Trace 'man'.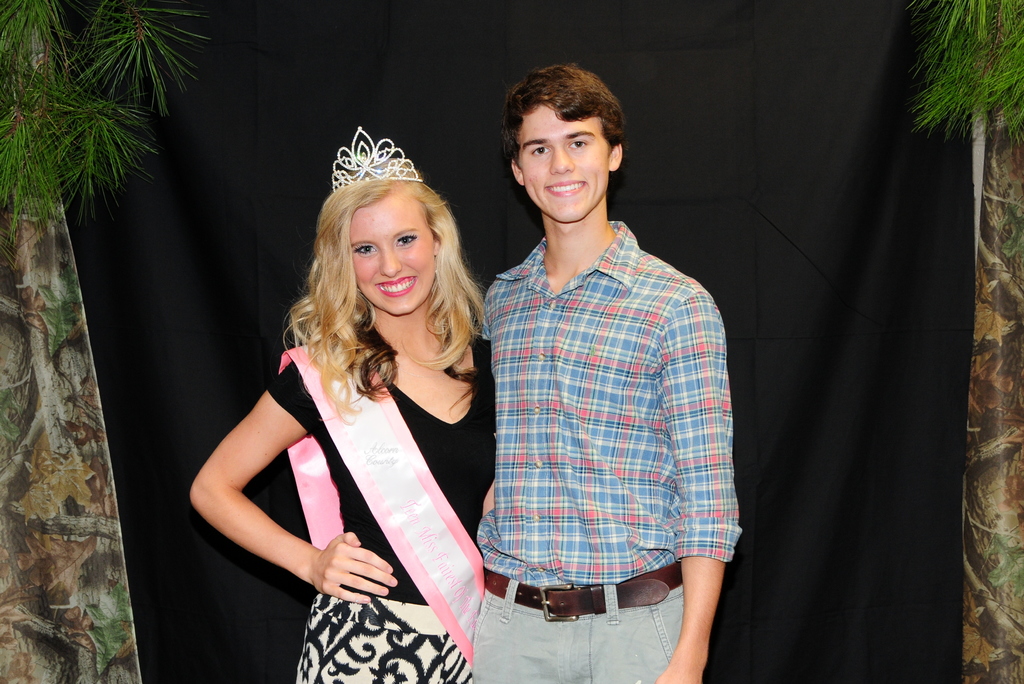
Traced to locate(456, 49, 723, 665).
